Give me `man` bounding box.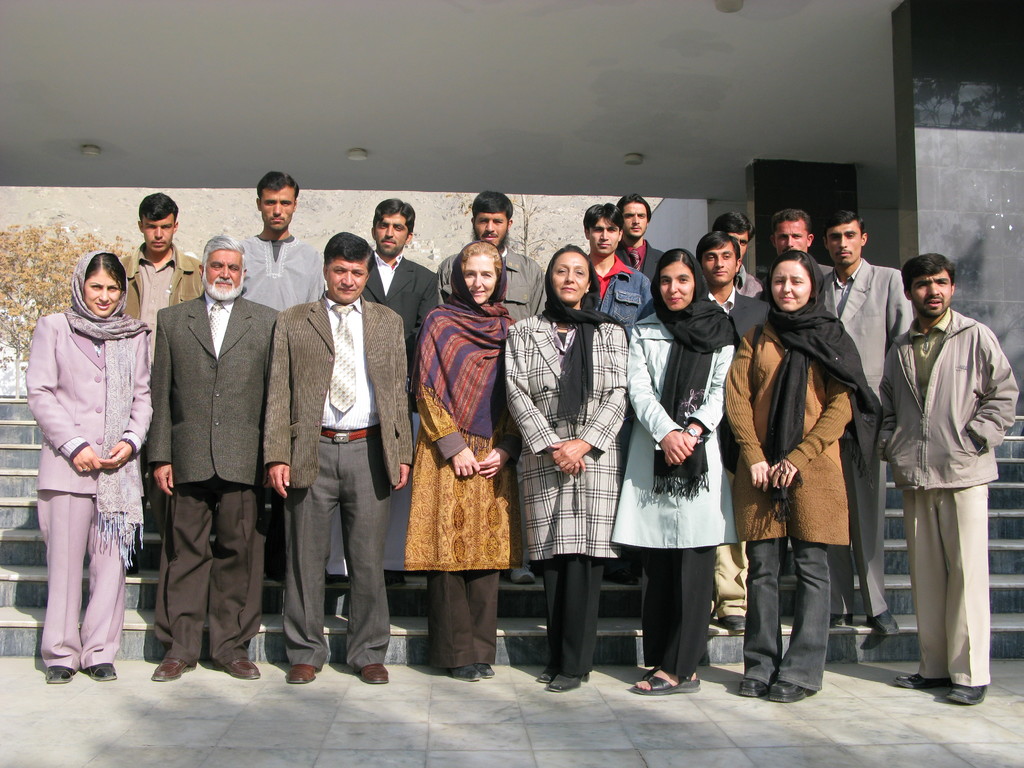
(x1=877, y1=246, x2=1011, y2=702).
